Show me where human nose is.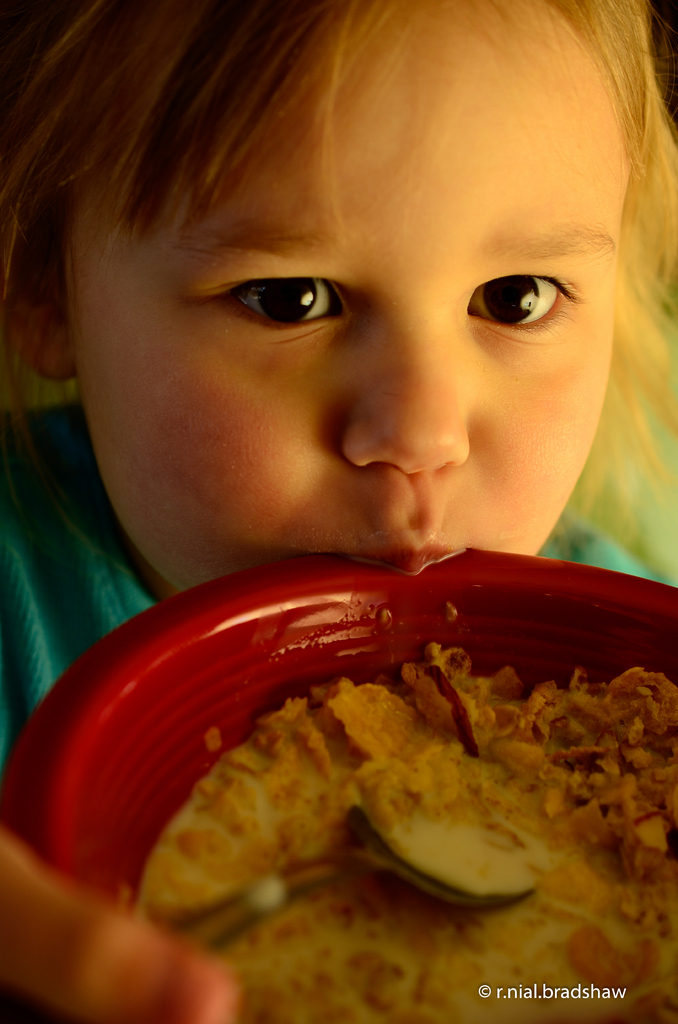
human nose is at [348, 300, 467, 479].
